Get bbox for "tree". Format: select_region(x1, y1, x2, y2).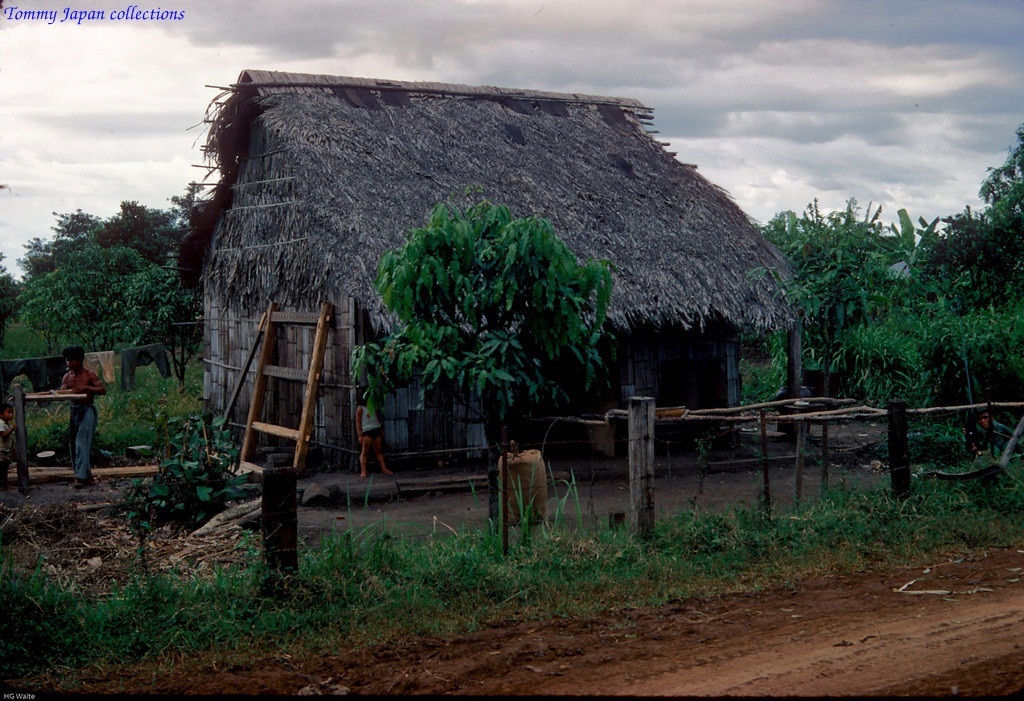
select_region(909, 127, 1023, 309).
